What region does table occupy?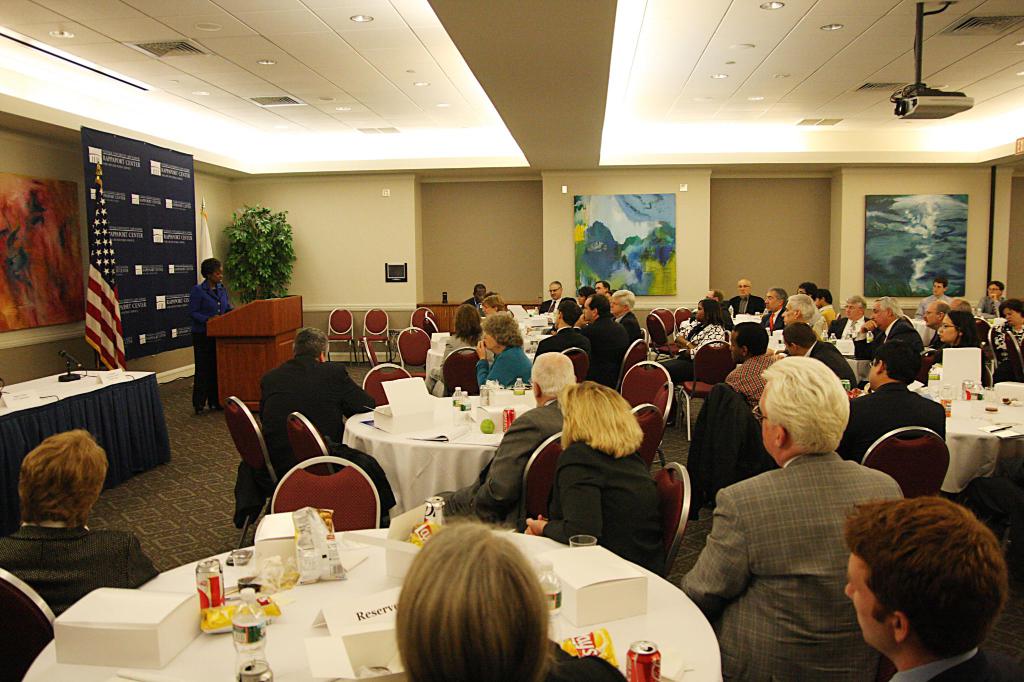
<bbox>0, 361, 177, 528</bbox>.
